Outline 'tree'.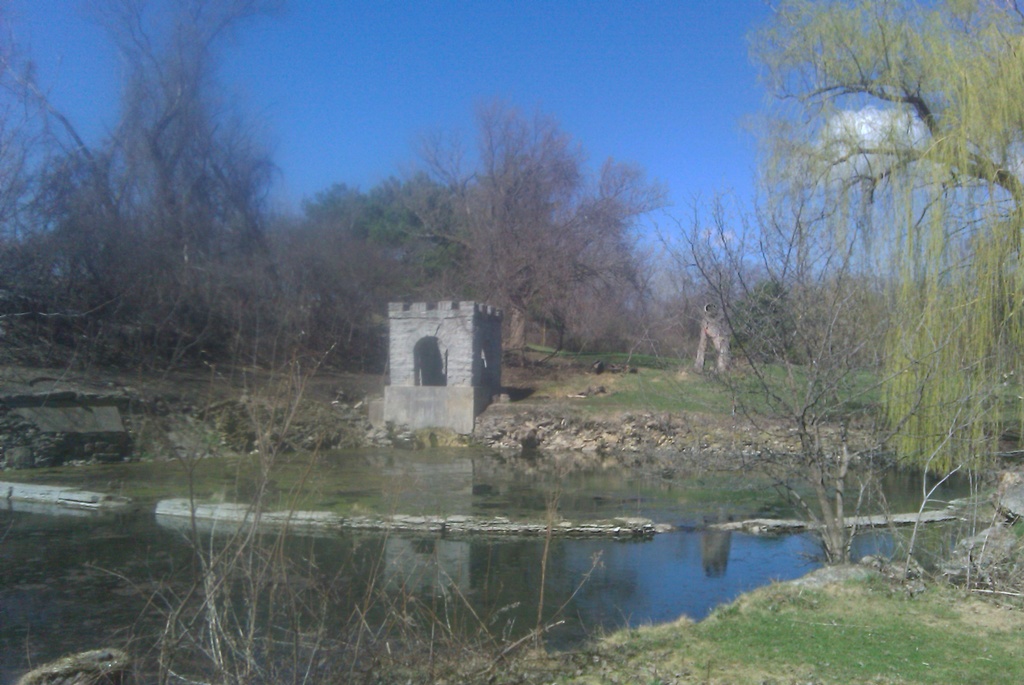
Outline: 0, 0, 325, 388.
